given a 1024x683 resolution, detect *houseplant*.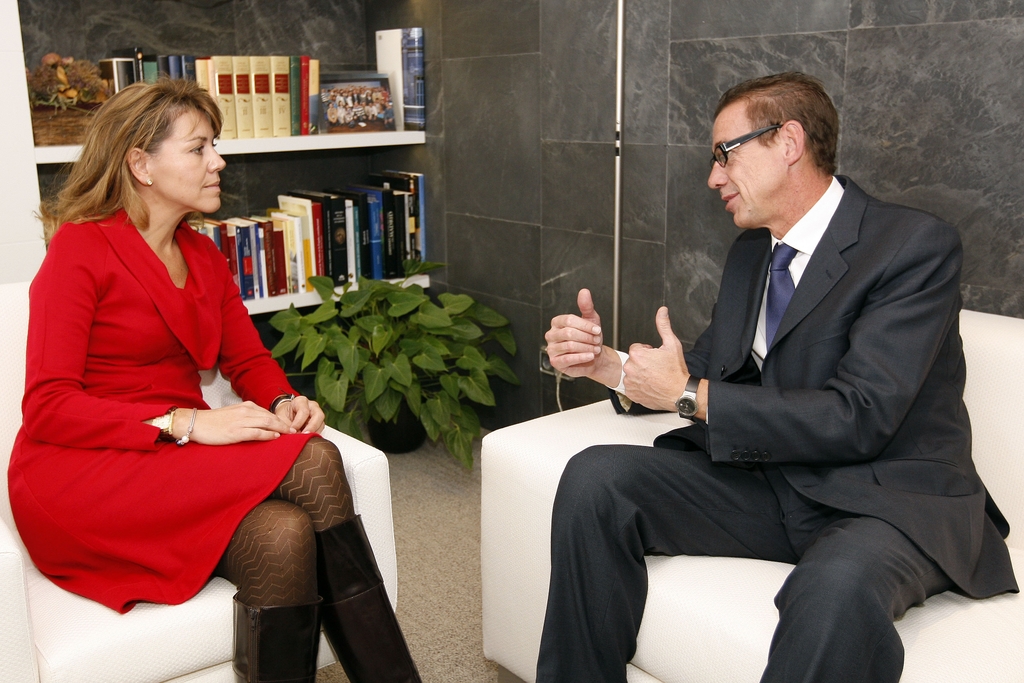
rect(271, 251, 518, 473).
